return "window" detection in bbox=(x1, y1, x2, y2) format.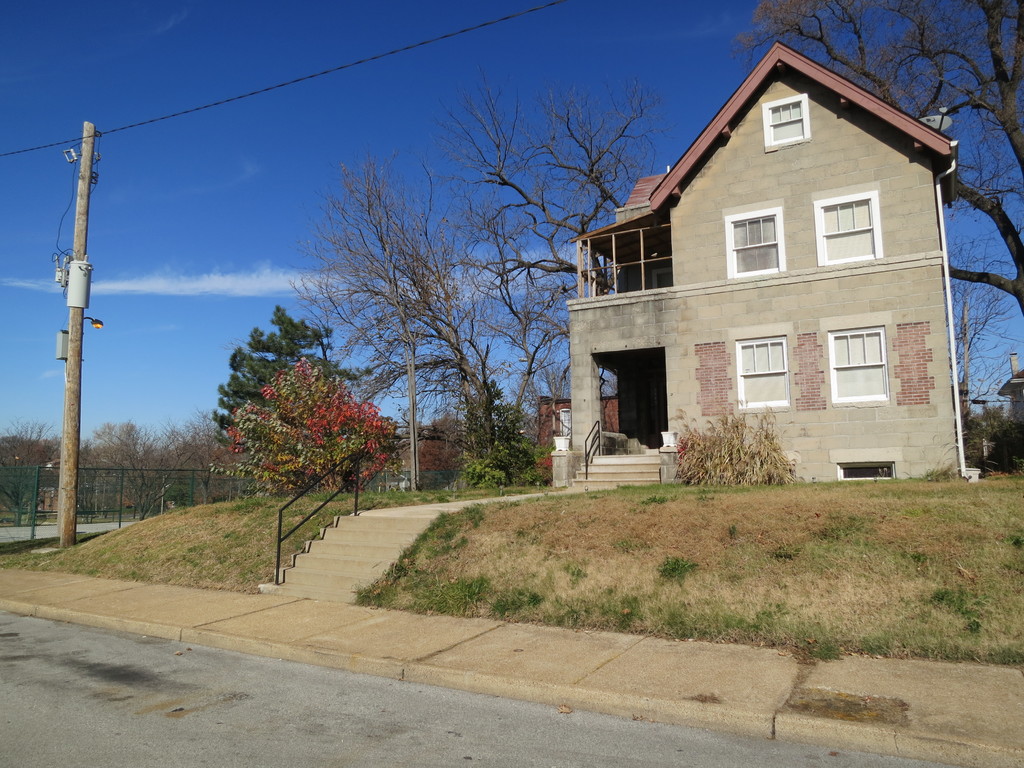
bbox=(733, 337, 788, 409).
